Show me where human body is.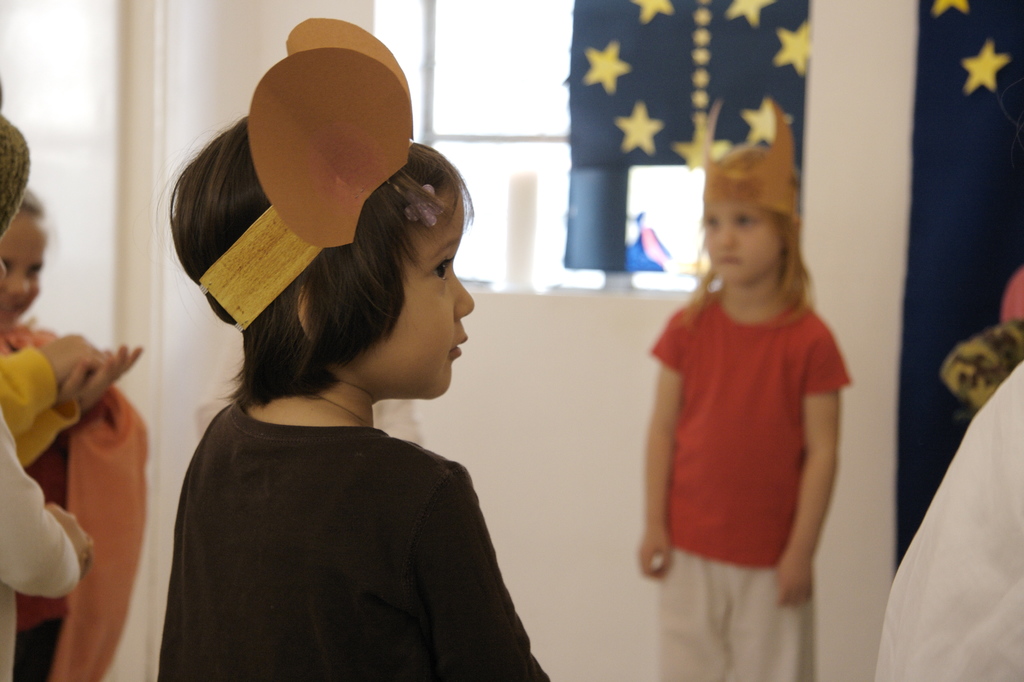
human body is at bbox(154, 18, 552, 681).
